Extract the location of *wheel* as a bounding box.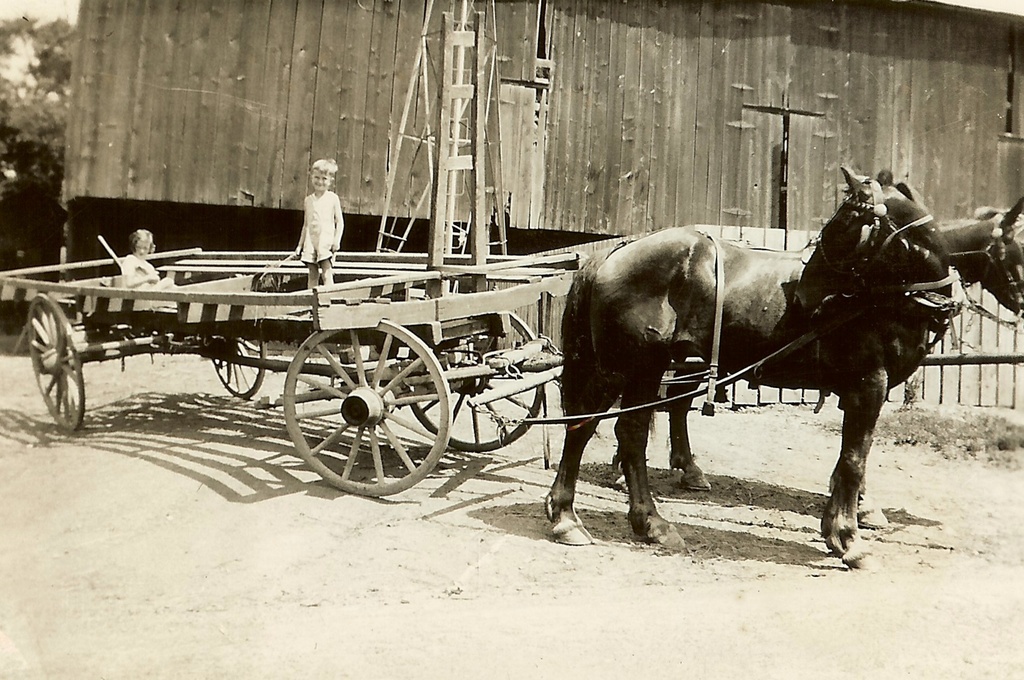
bbox=[25, 292, 92, 438].
